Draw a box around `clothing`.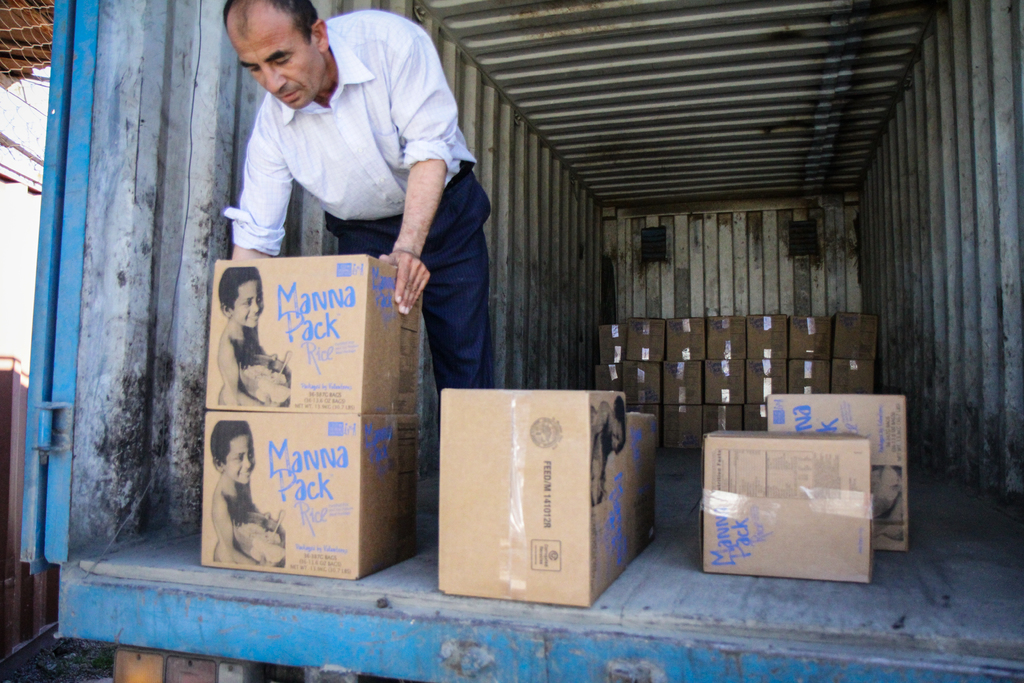
{"left": 223, "top": 9, "right": 495, "bottom": 435}.
